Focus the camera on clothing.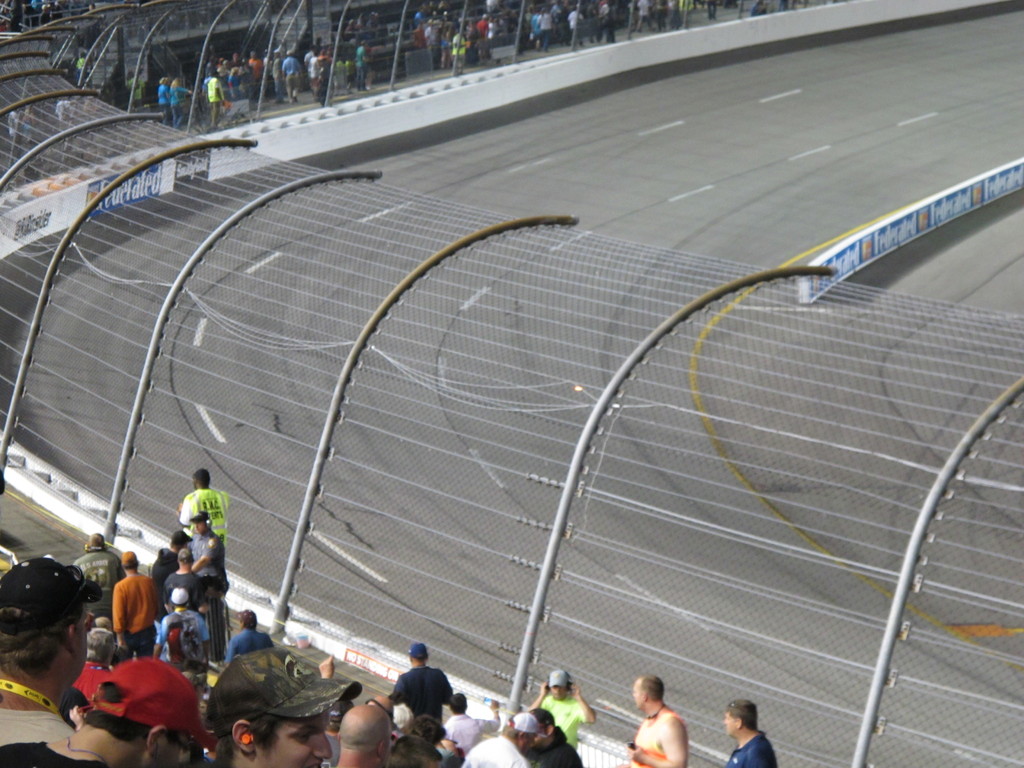
Focus region: (636,719,668,767).
